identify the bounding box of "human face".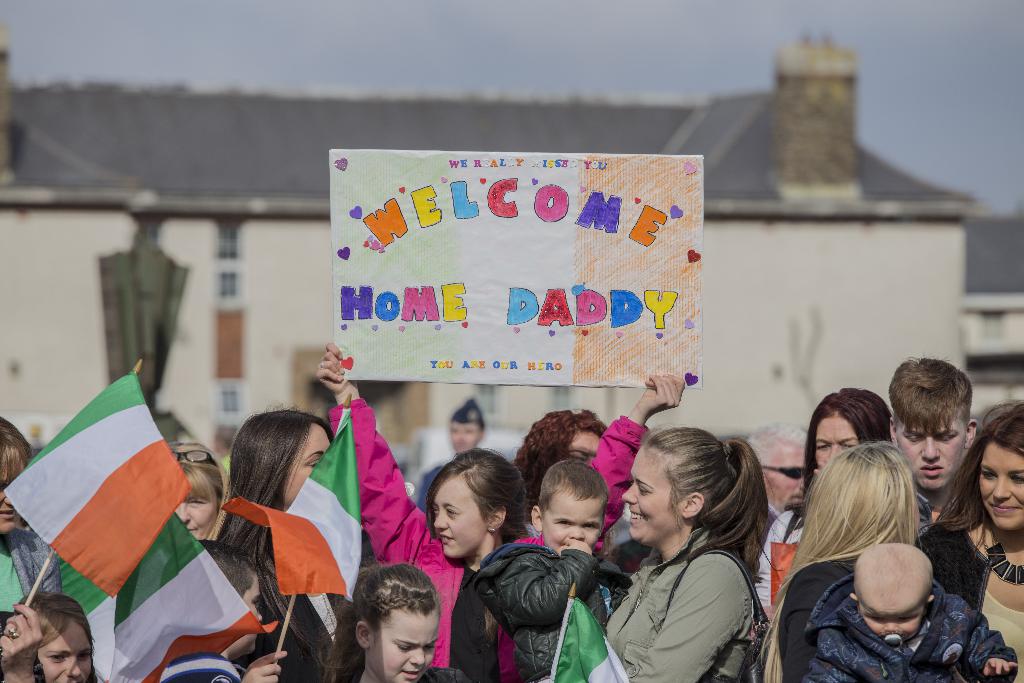
435, 470, 494, 557.
